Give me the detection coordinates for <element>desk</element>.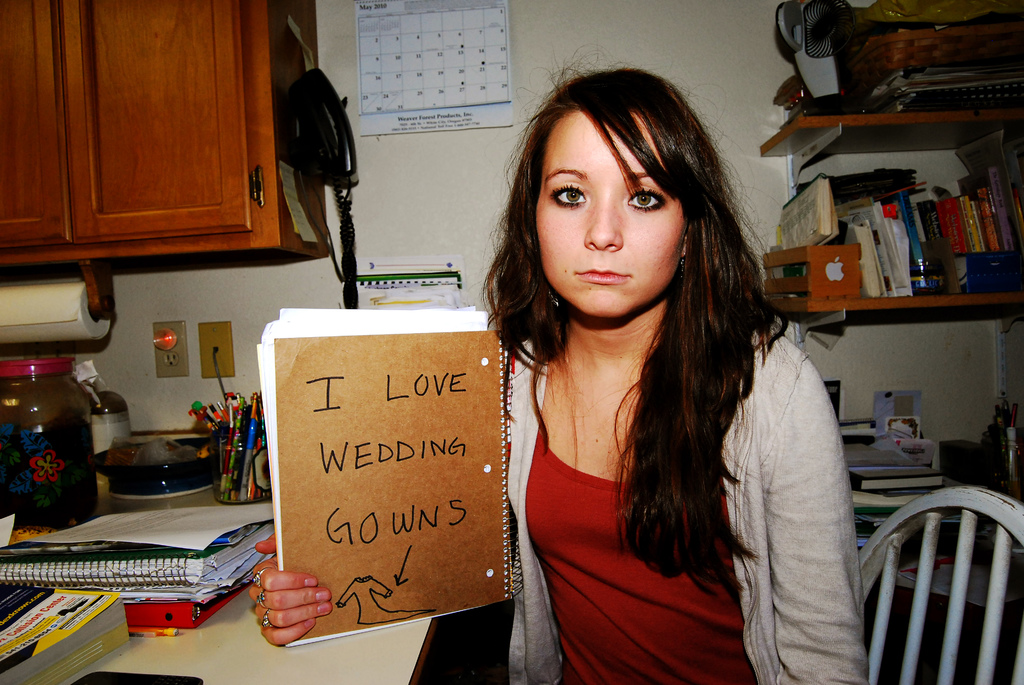
bbox=(0, 484, 436, 684).
